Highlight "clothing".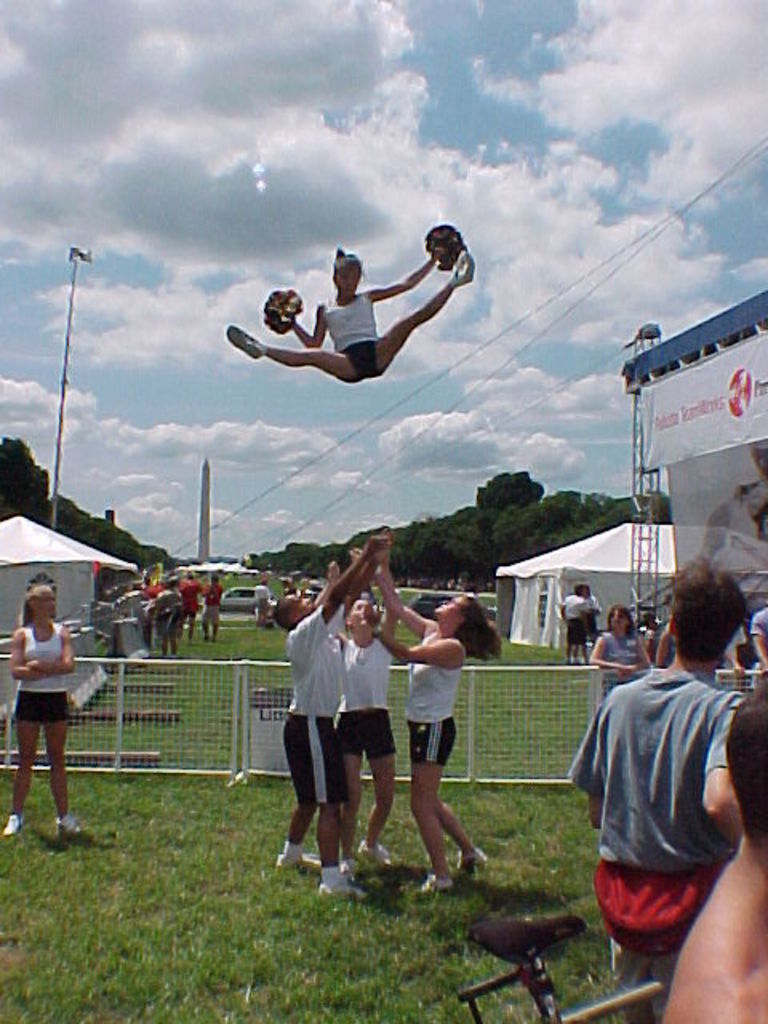
Highlighted region: left=317, top=293, right=382, bottom=382.
